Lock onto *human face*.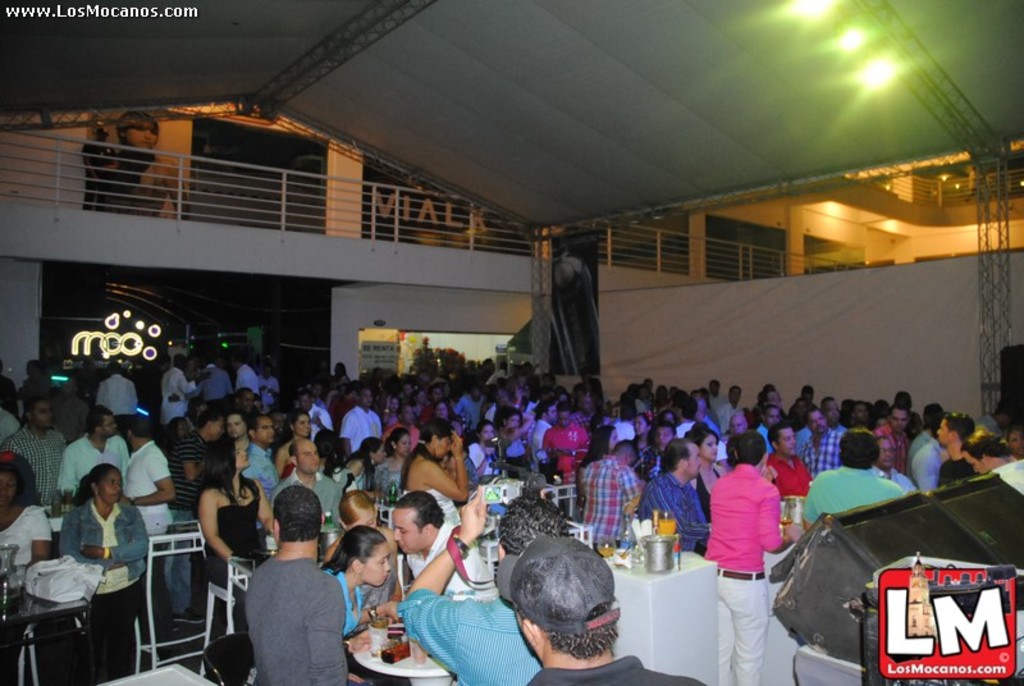
Locked: x1=96, y1=470, x2=122, y2=504.
